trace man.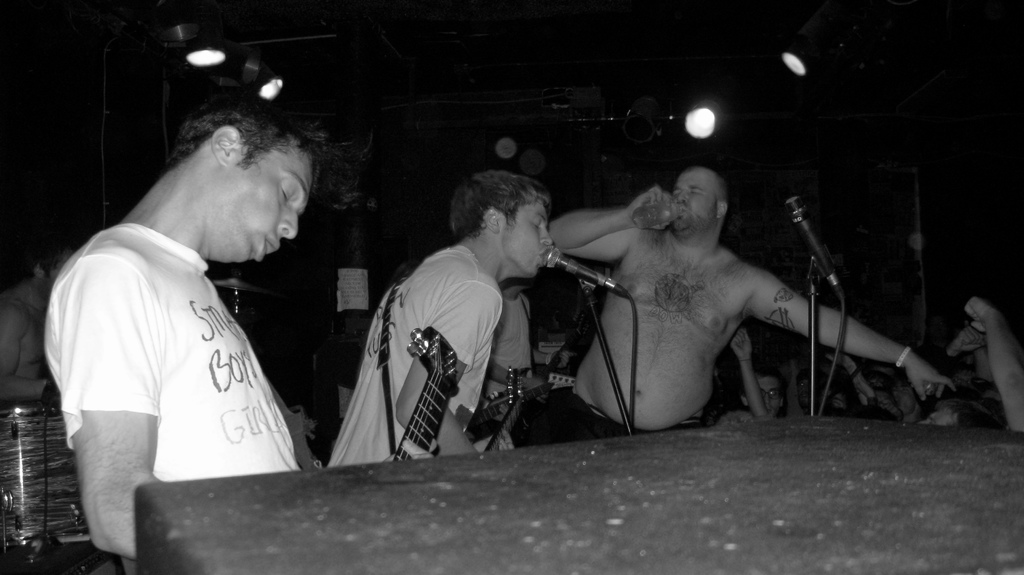
Traced to 12/86/367/532.
